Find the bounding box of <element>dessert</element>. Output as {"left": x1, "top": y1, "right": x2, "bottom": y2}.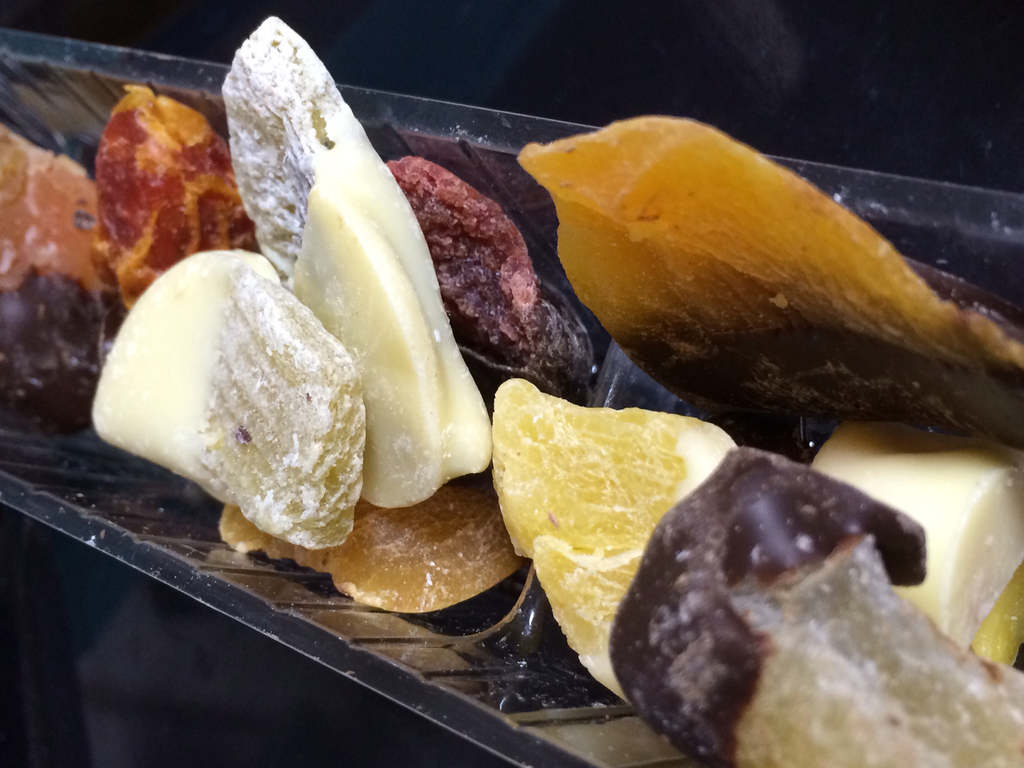
{"left": 516, "top": 113, "right": 1023, "bottom": 437}.
